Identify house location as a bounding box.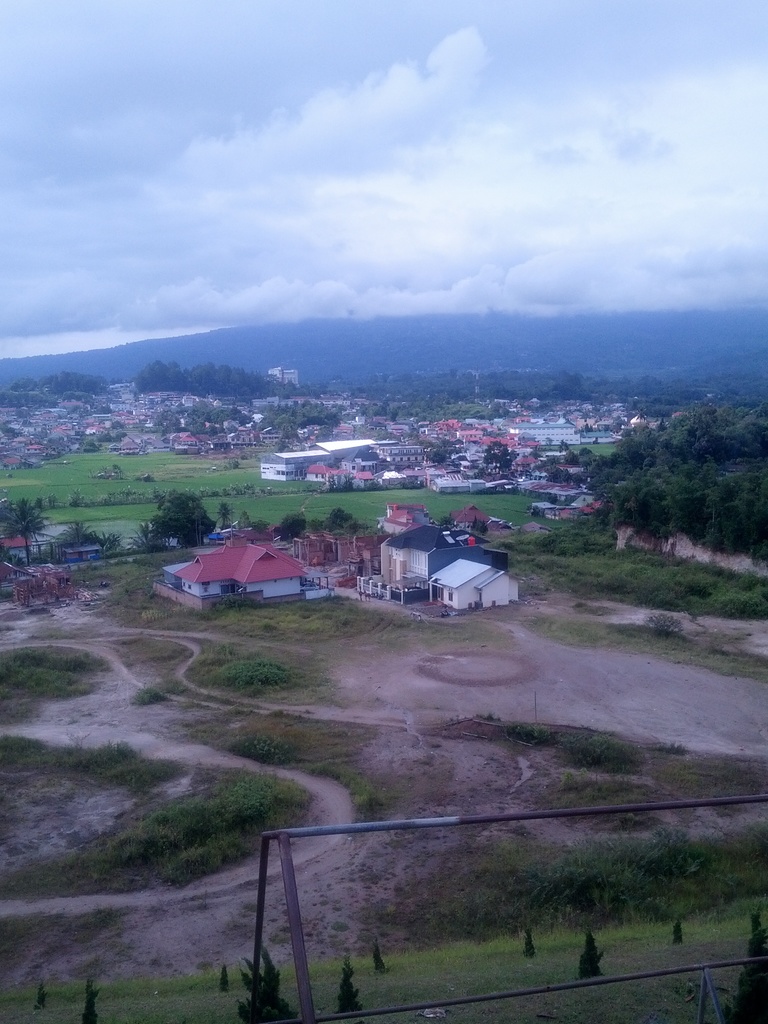
<region>369, 518, 492, 586</region>.
